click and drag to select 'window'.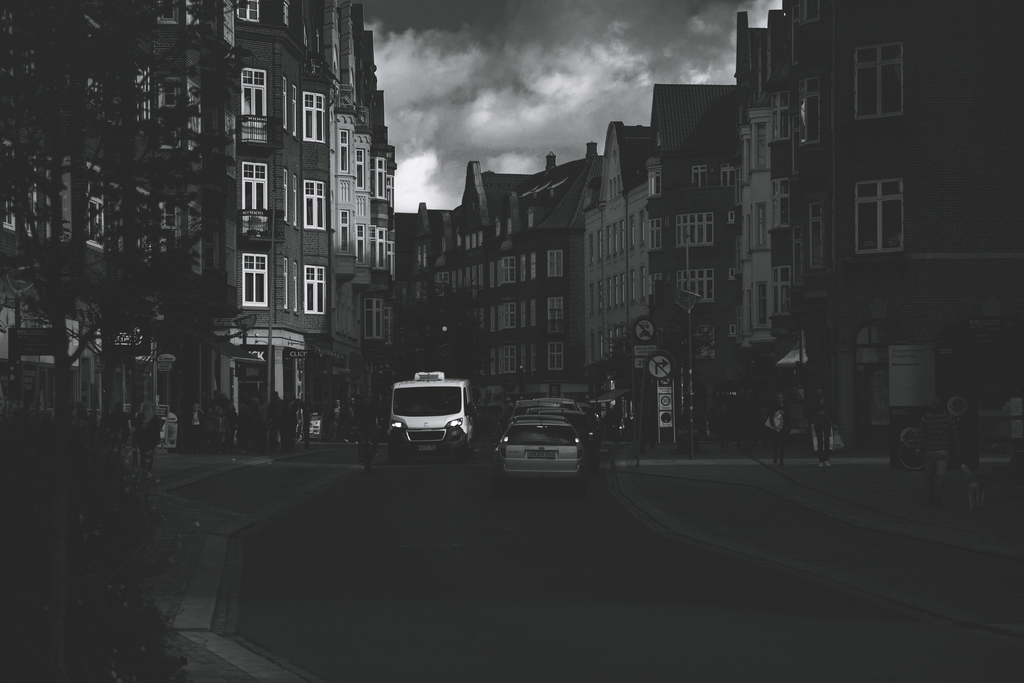
Selection: locate(373, 158, 391, 204).
